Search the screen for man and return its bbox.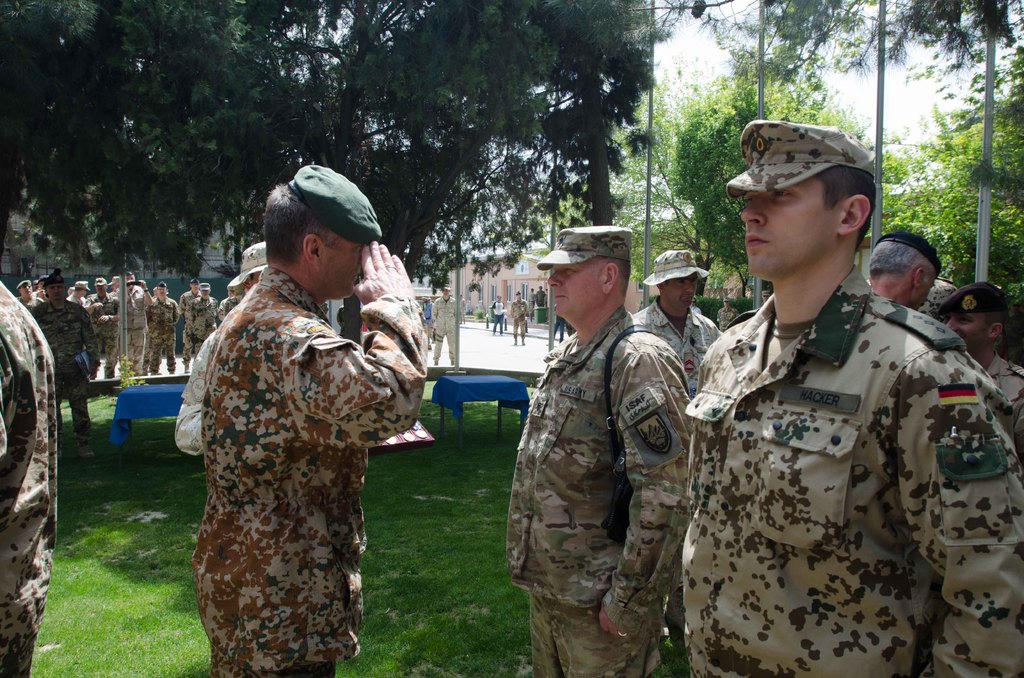
Found: bbox=[431, 286, 463, 373].
